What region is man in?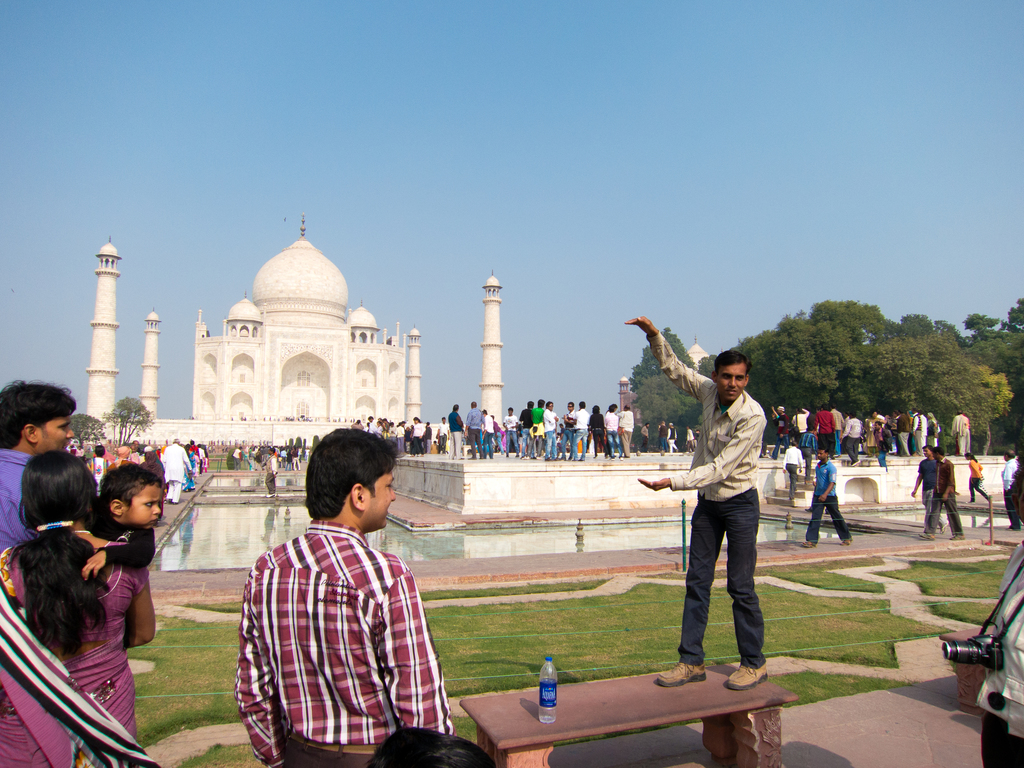
(left=156, top=433, right=193, bottom=506).
